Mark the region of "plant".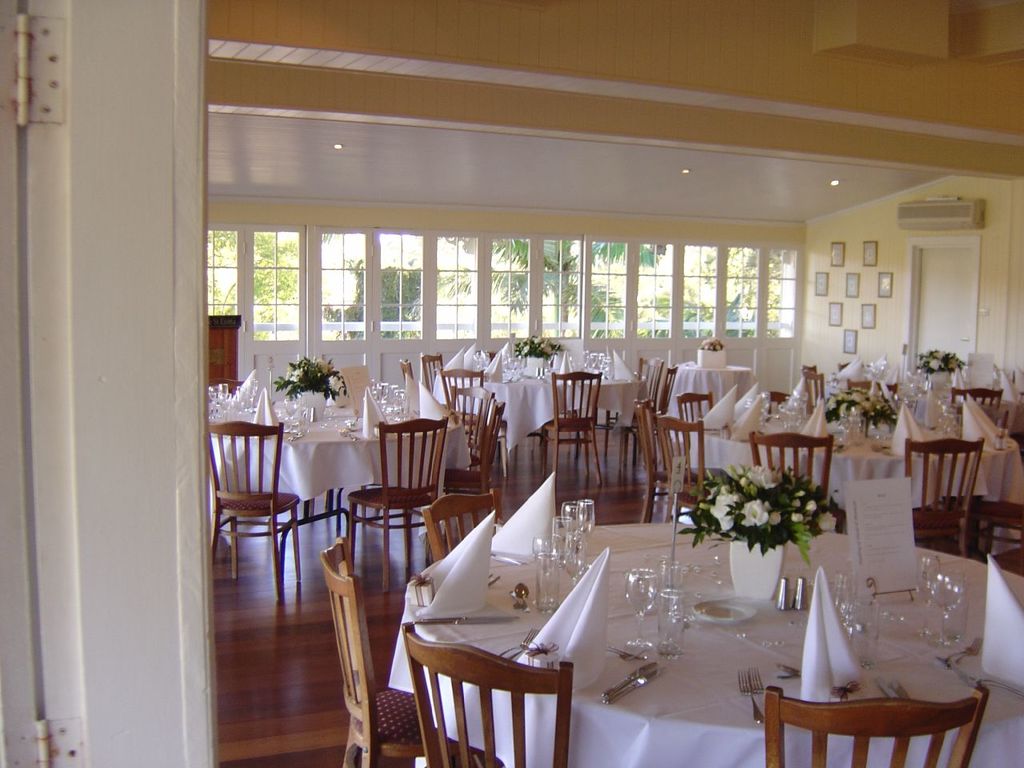
Region: (824,390,924,430).
